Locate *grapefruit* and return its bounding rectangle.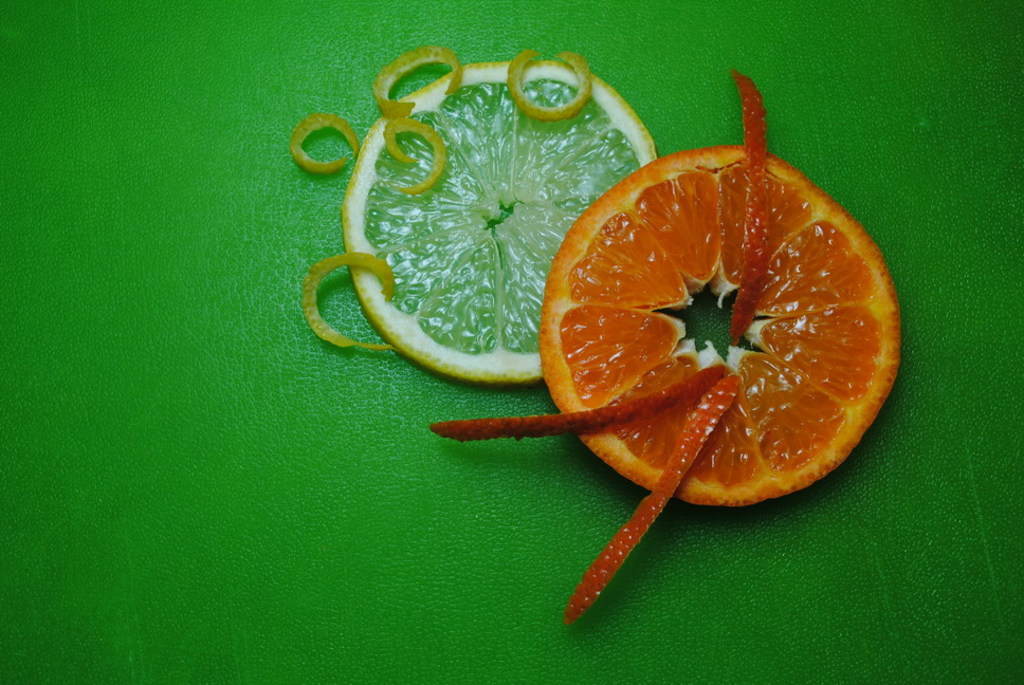
select_region(336, 59, 662, 385).
